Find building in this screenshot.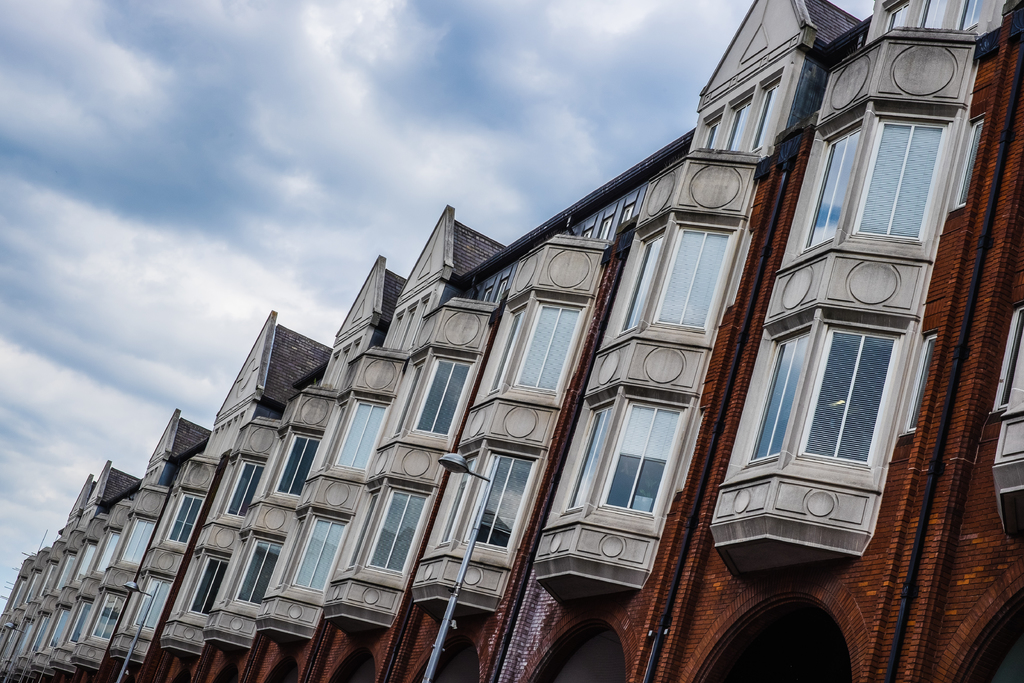
The bounding box for building is x1=4 y1=0 x2=1023 y2=682.
